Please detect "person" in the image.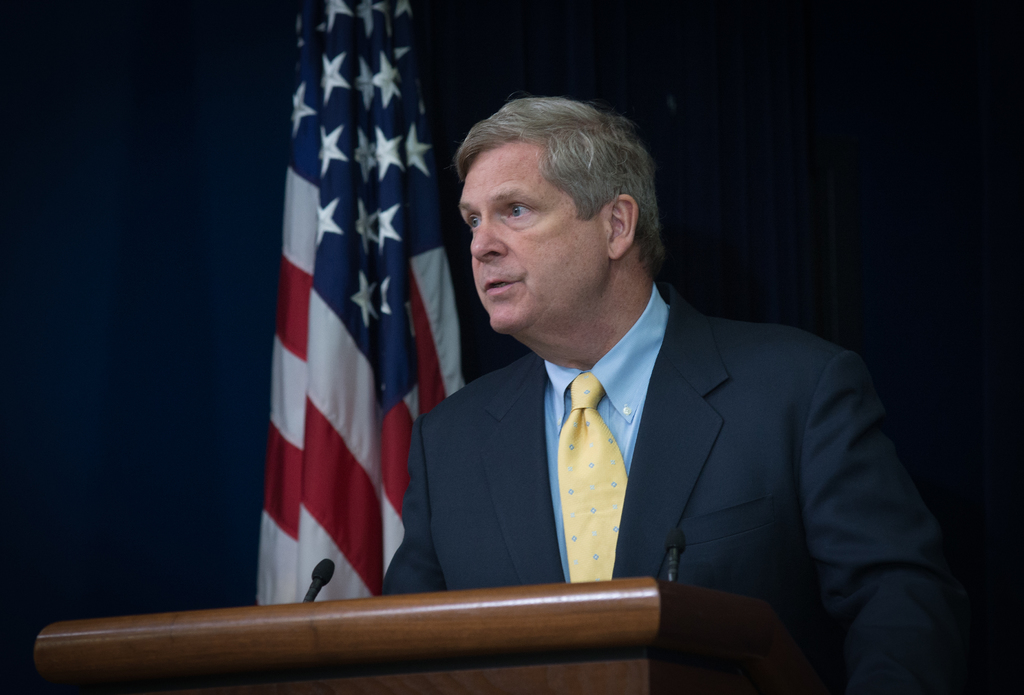
locate(368, 94, 975, 694).
